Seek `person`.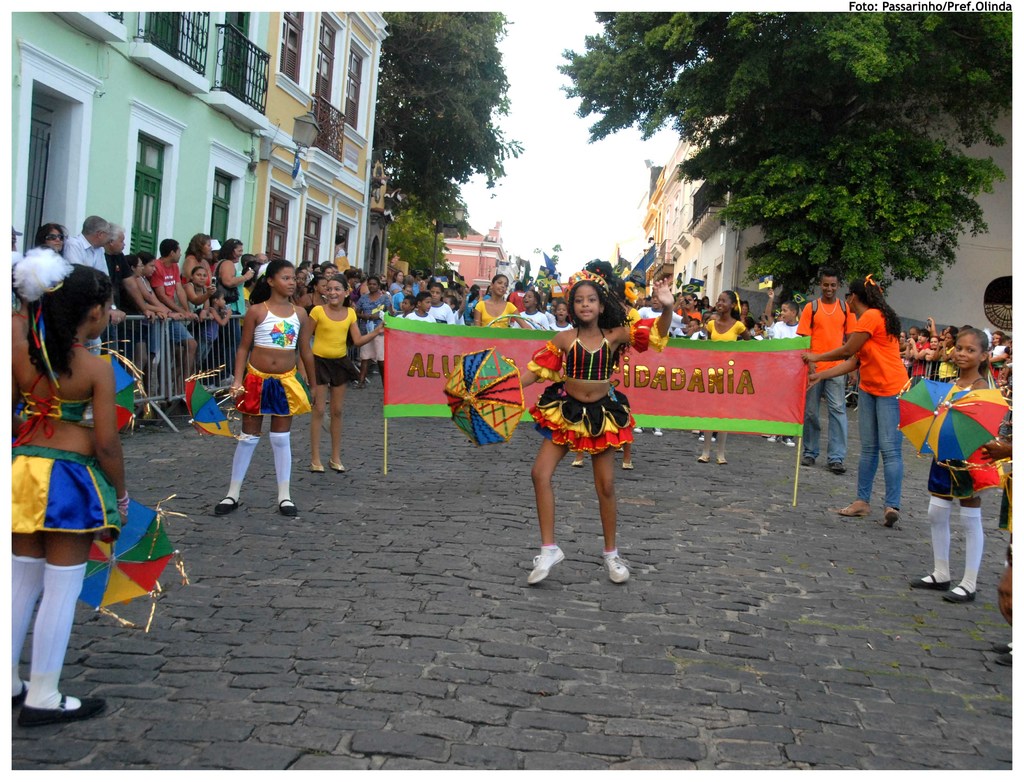
bbox=[127, 251, 160, 427].
